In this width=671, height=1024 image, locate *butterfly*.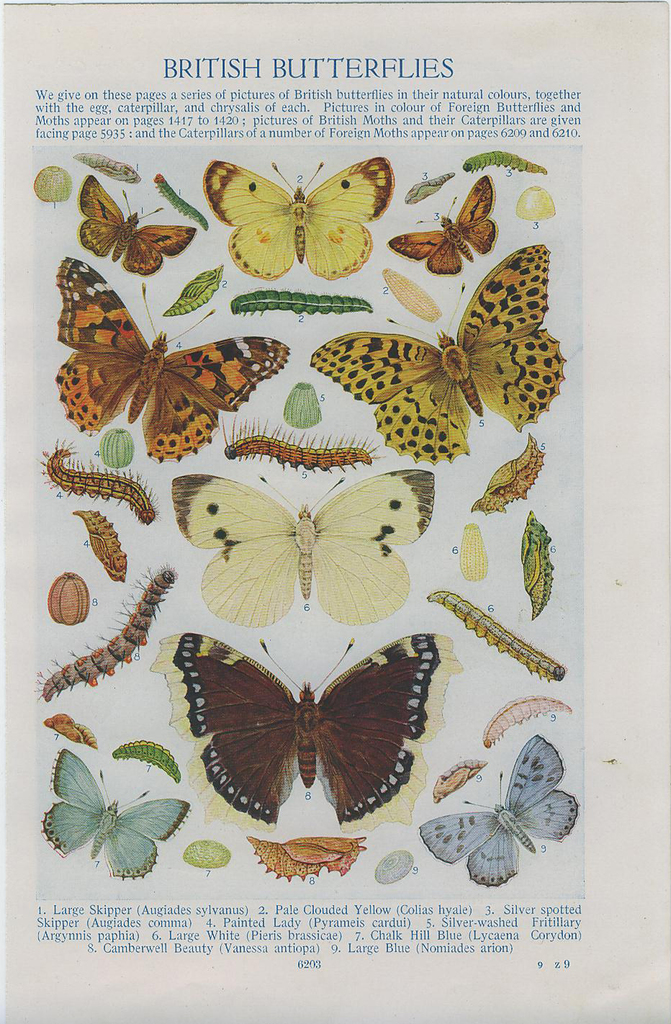
Bounding box: <region>194, 150, 382, 285</region>.
